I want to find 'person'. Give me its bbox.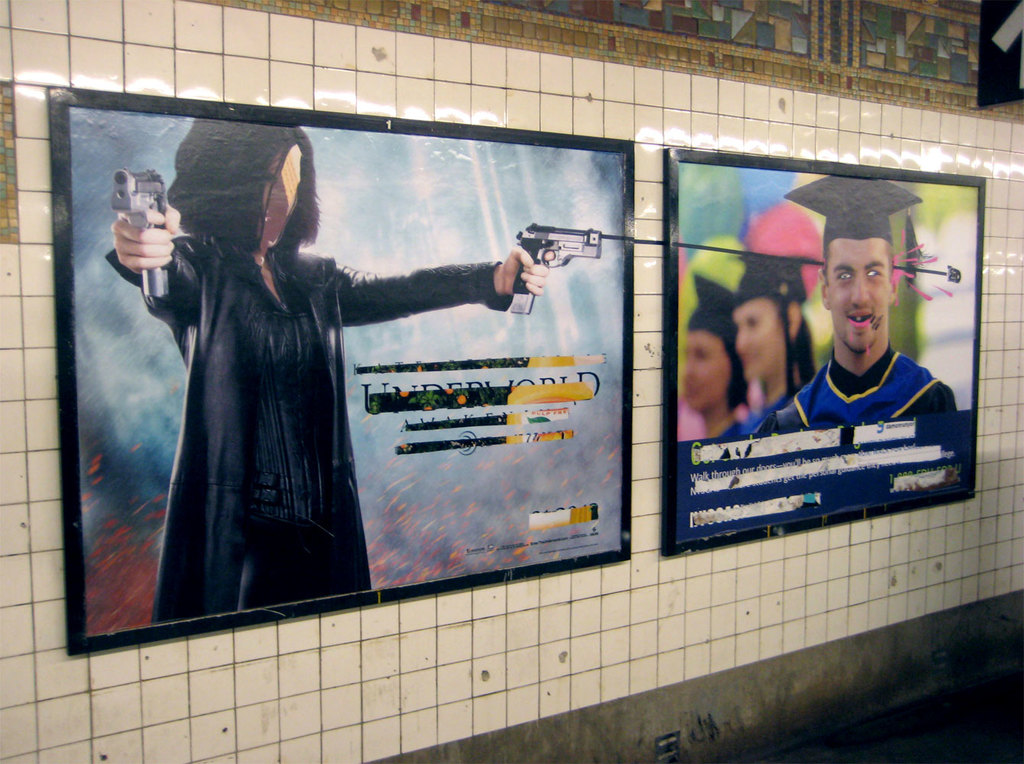
[x1=743, y1=214, x2=821, y2=432].
